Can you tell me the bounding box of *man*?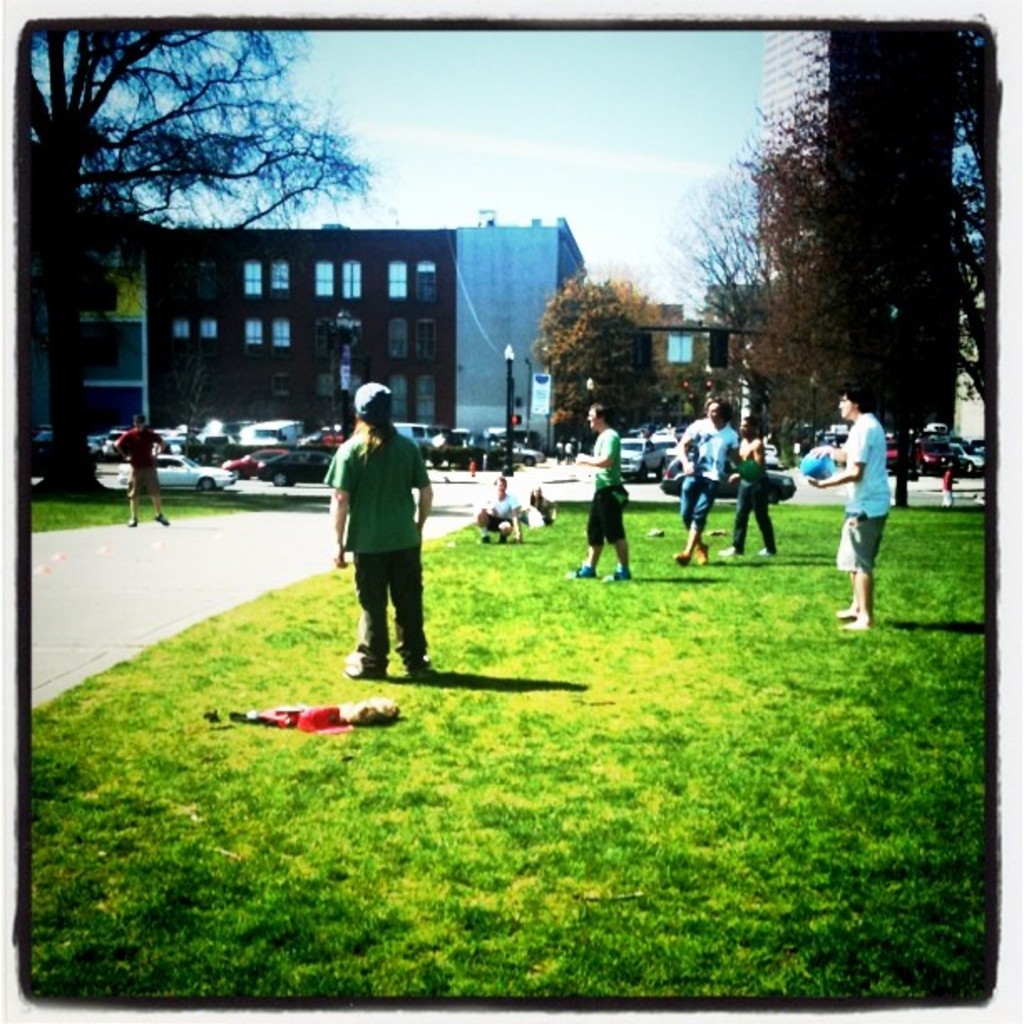
rect(803, 378, 897, 643).
